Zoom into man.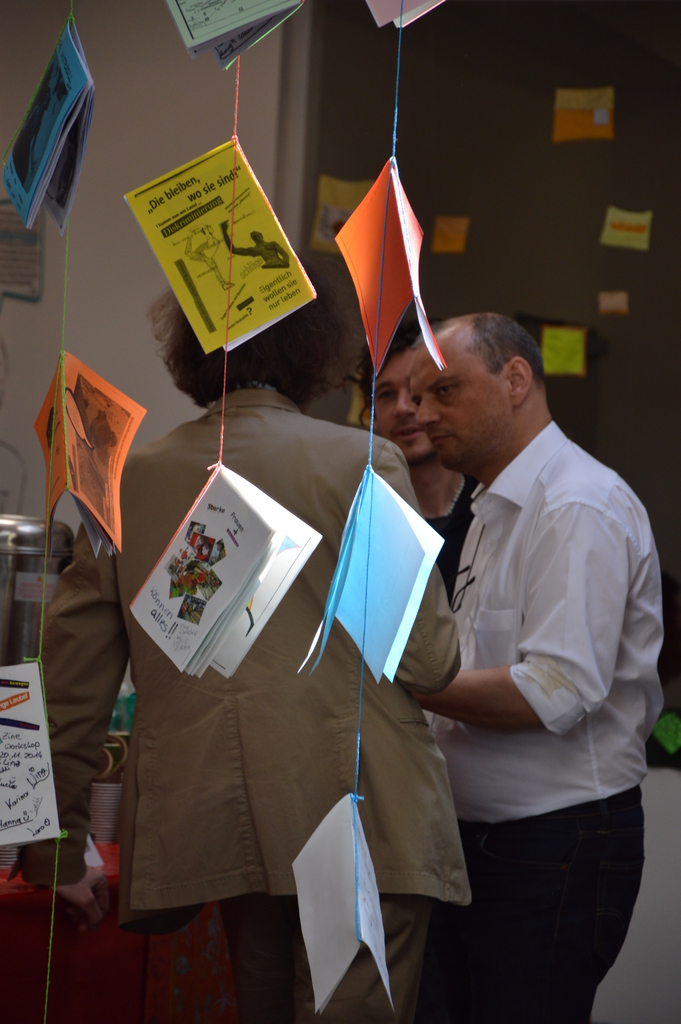
Zoom target: bbox=(6, 252, 477, 1023).
